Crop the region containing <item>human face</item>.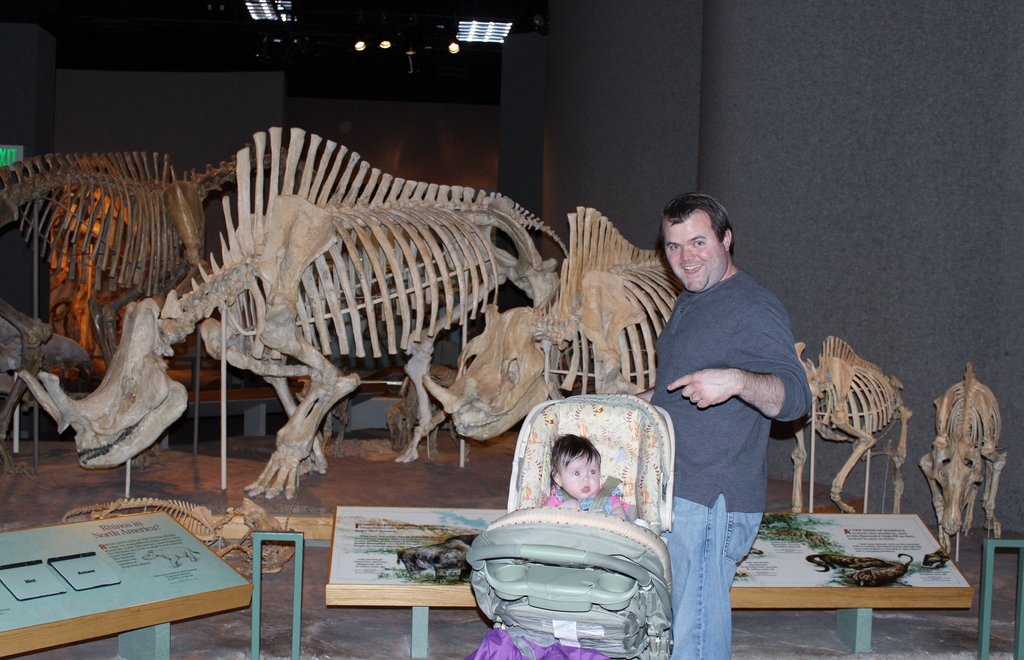
Crop region: (left=661, top=215, right=724, bottom=293).
